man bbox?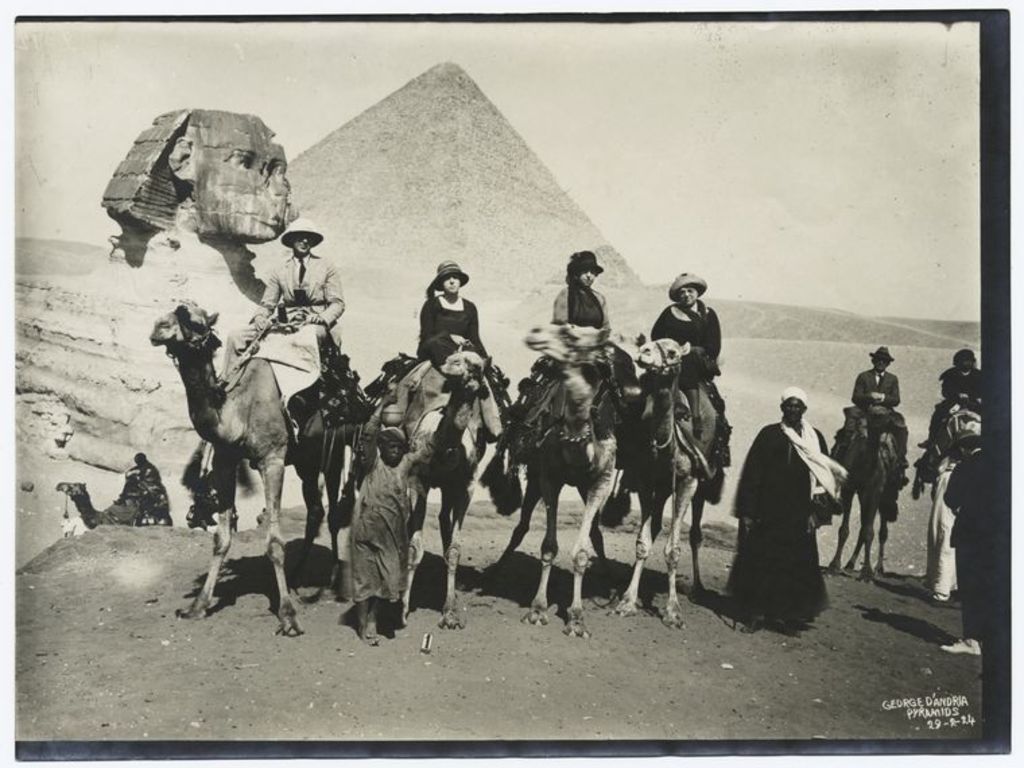
<region>732, 377, 847, 631</region>
